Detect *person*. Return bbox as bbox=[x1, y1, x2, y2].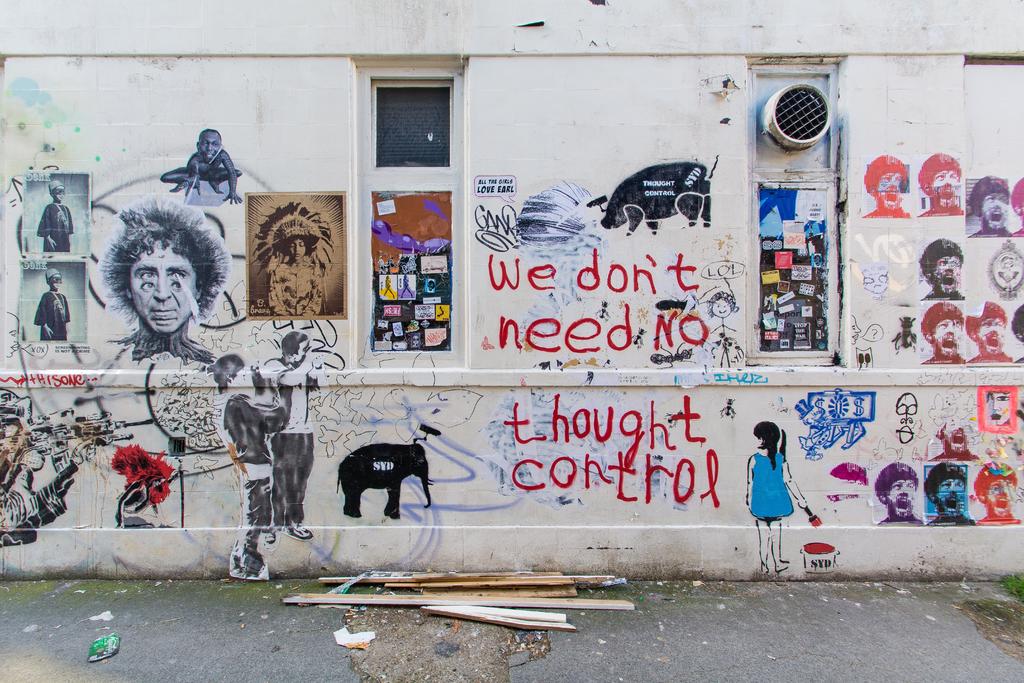
bbox=[162, 129, 245, 209].
